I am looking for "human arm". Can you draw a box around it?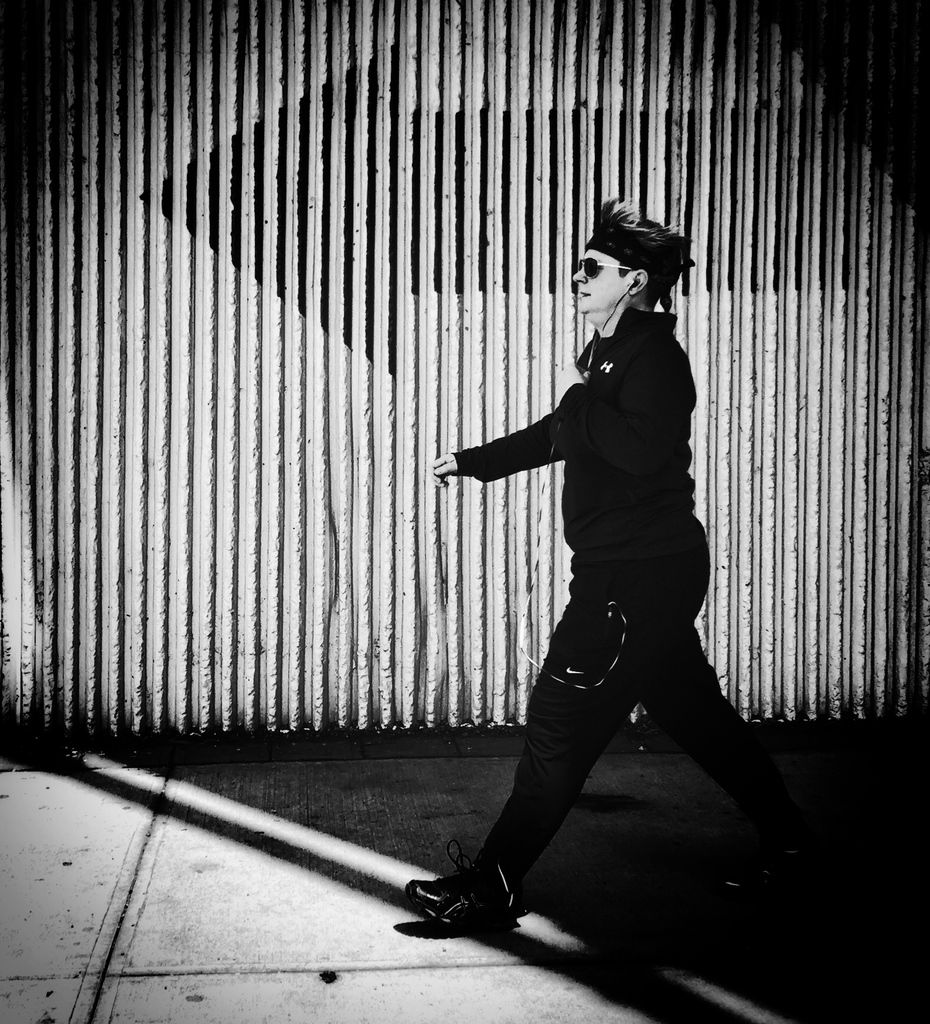
Sure, the bounding box is {"x1": 456, "y1": 390, "x2": 576, "y2": 515}.
